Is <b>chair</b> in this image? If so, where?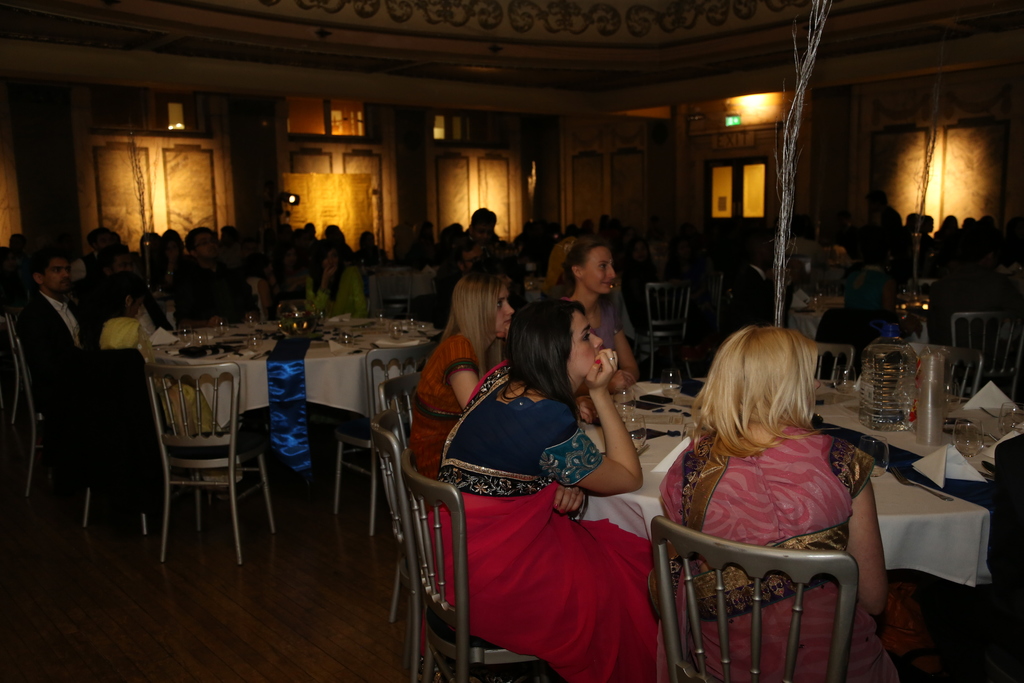
Yes, at 948/308/1023/414.
